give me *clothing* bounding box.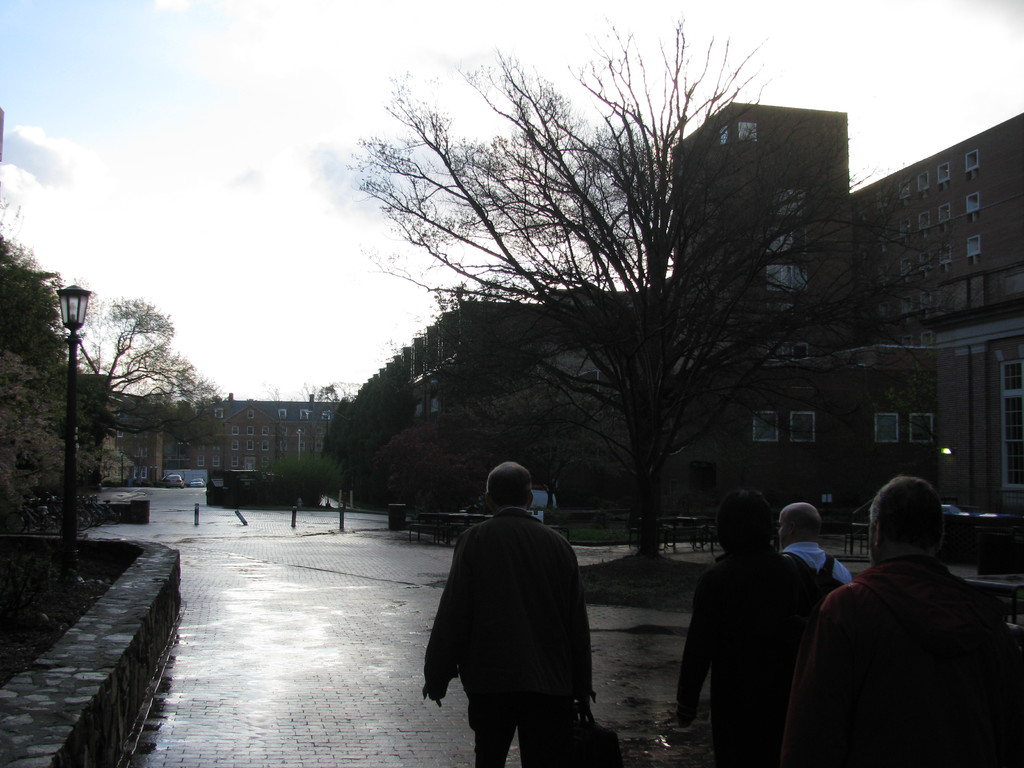
<bbox>675, 549, 850, 767</bbox>.
